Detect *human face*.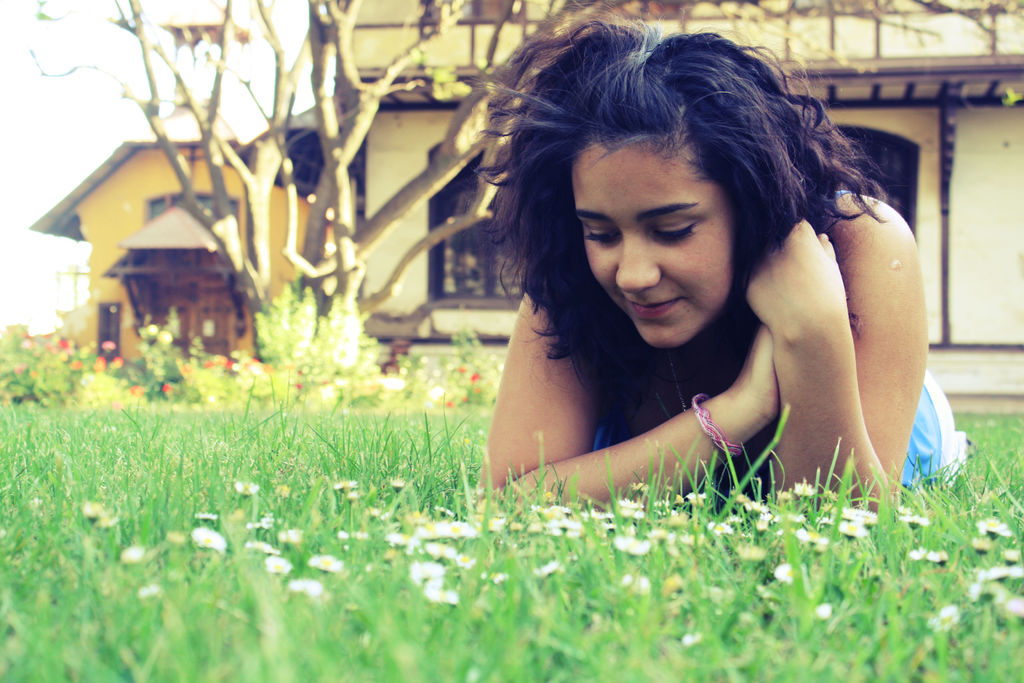
Detected at pyautogui.locateOnScreen(577, 129, 748, 354).
